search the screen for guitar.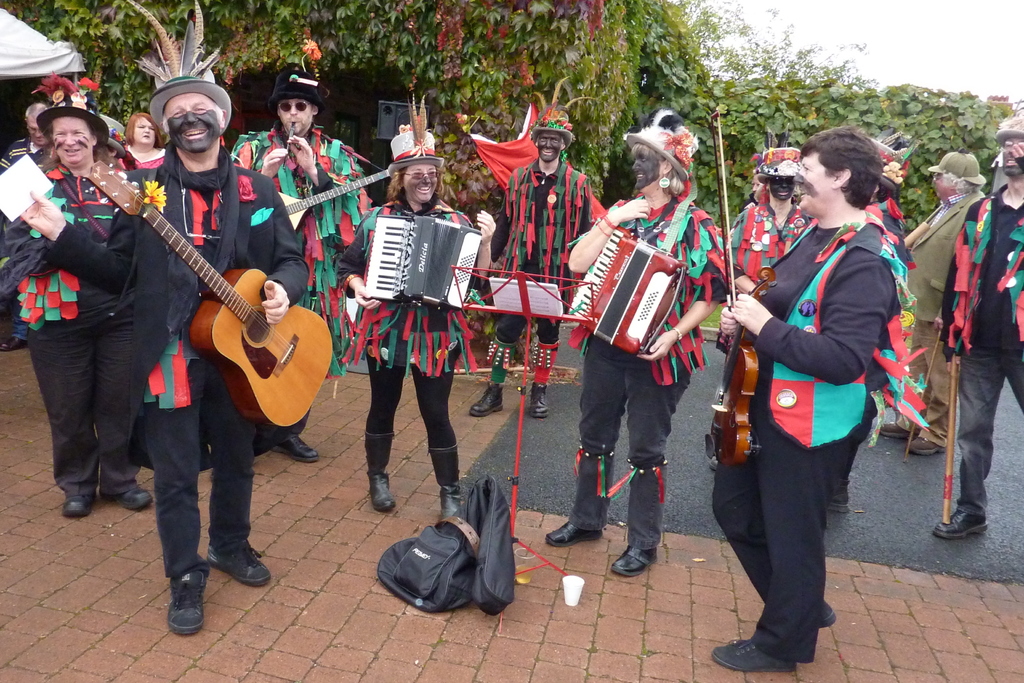
Found at l=700, t=265, r=774, b=471.
